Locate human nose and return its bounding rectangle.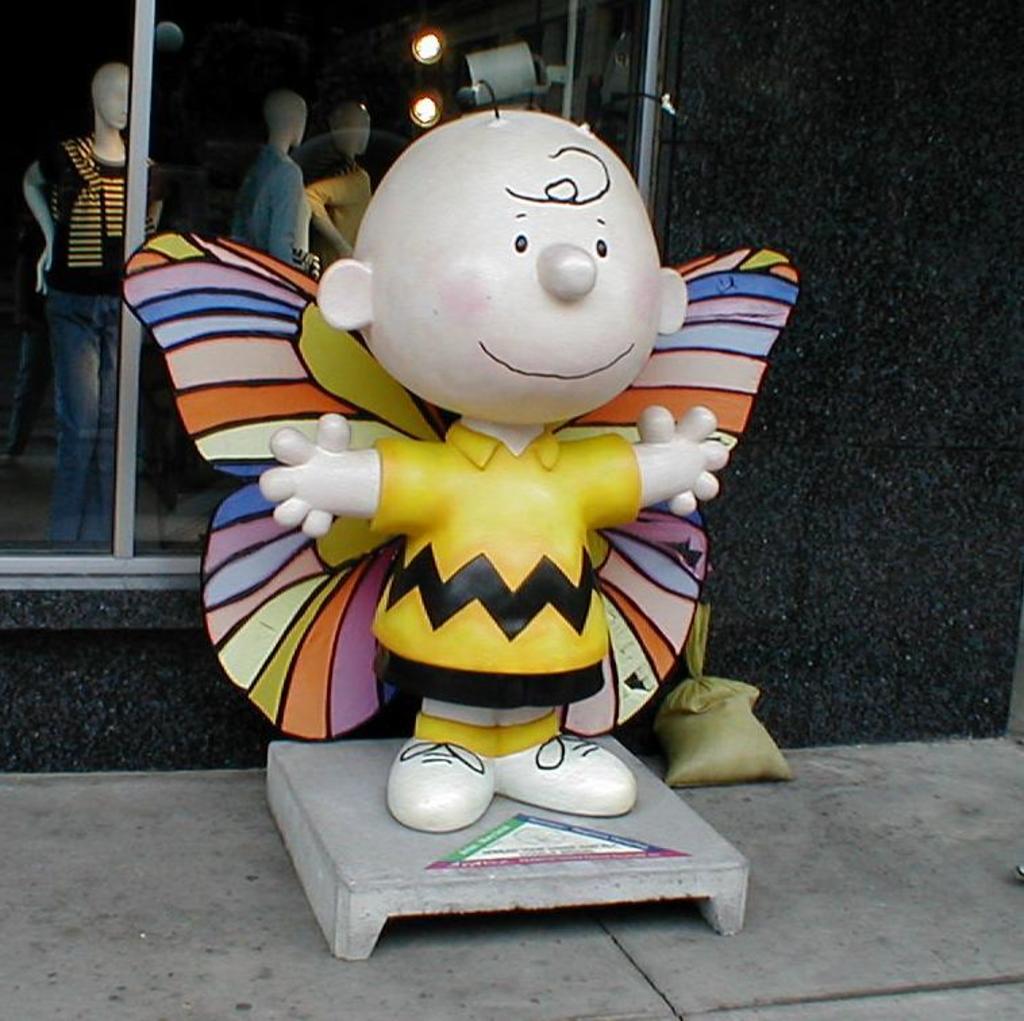
region(126, 101, 127, 109).
